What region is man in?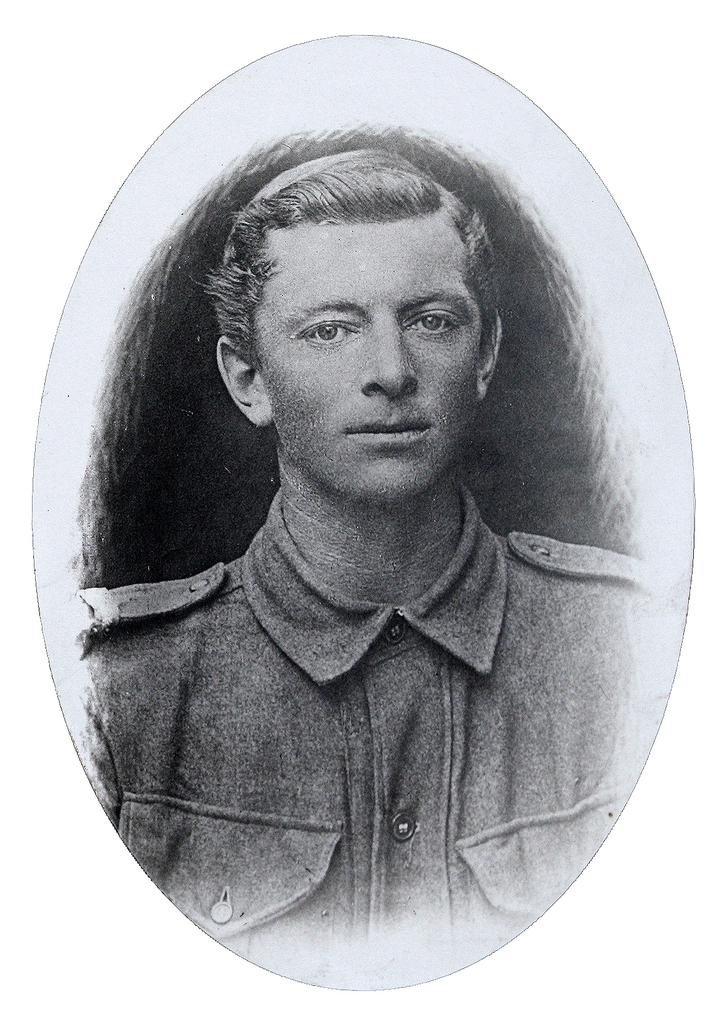
bbox(37, 31, 723, 972).
